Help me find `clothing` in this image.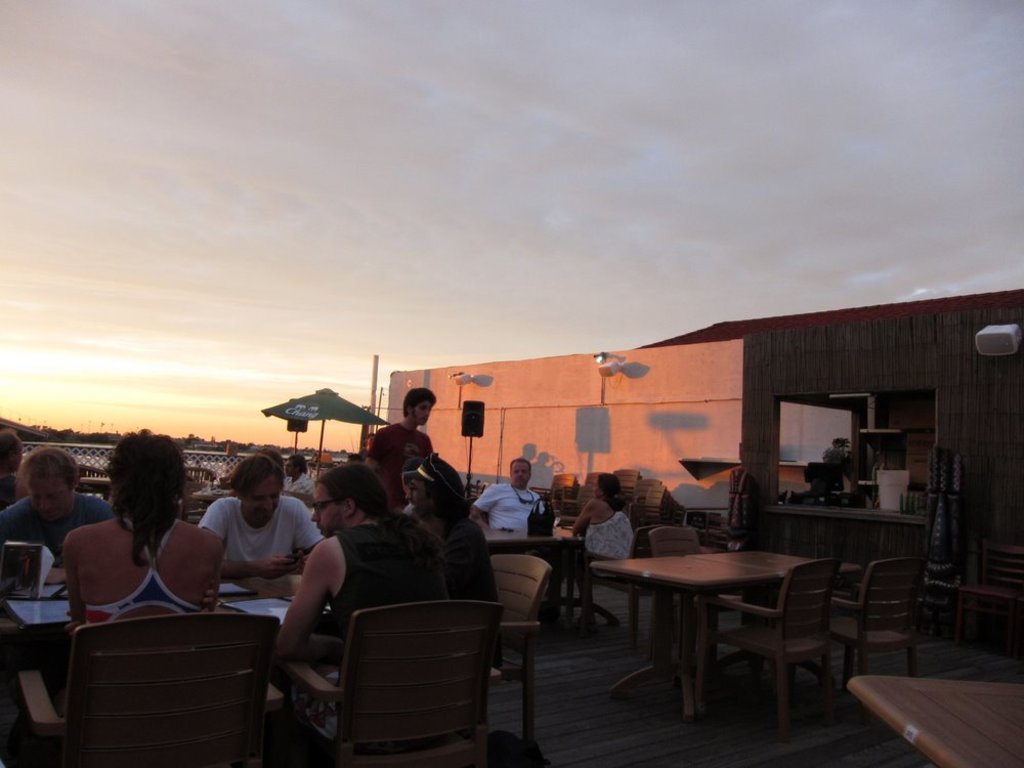
Found it: bbox(0, 492, 111, 570).
